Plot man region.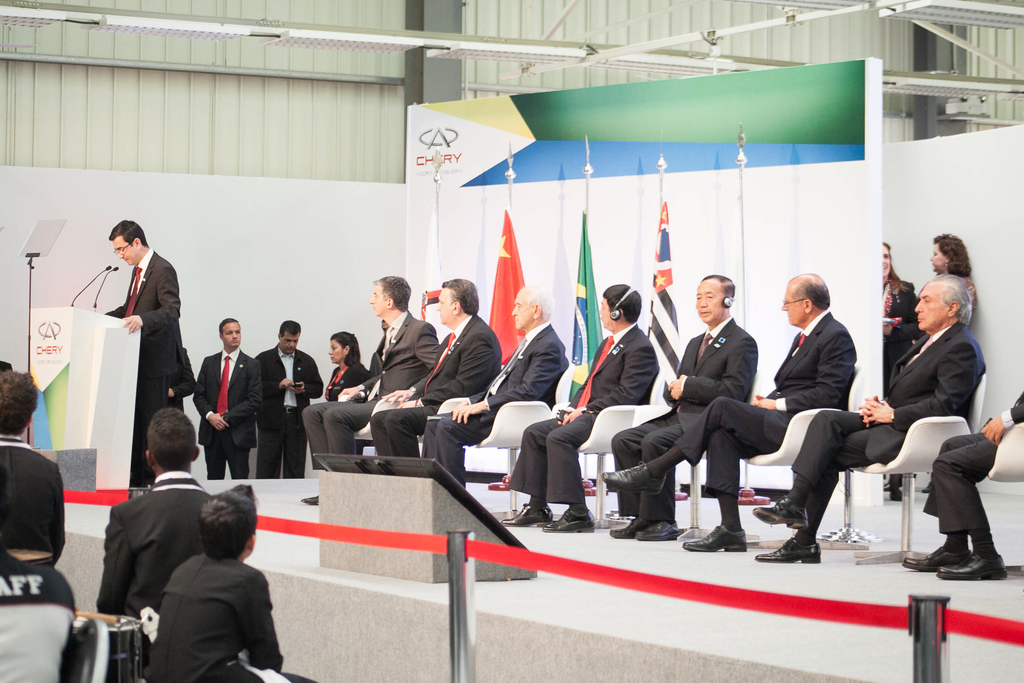
Plotted at Rect(498, 284, 658, 537).
